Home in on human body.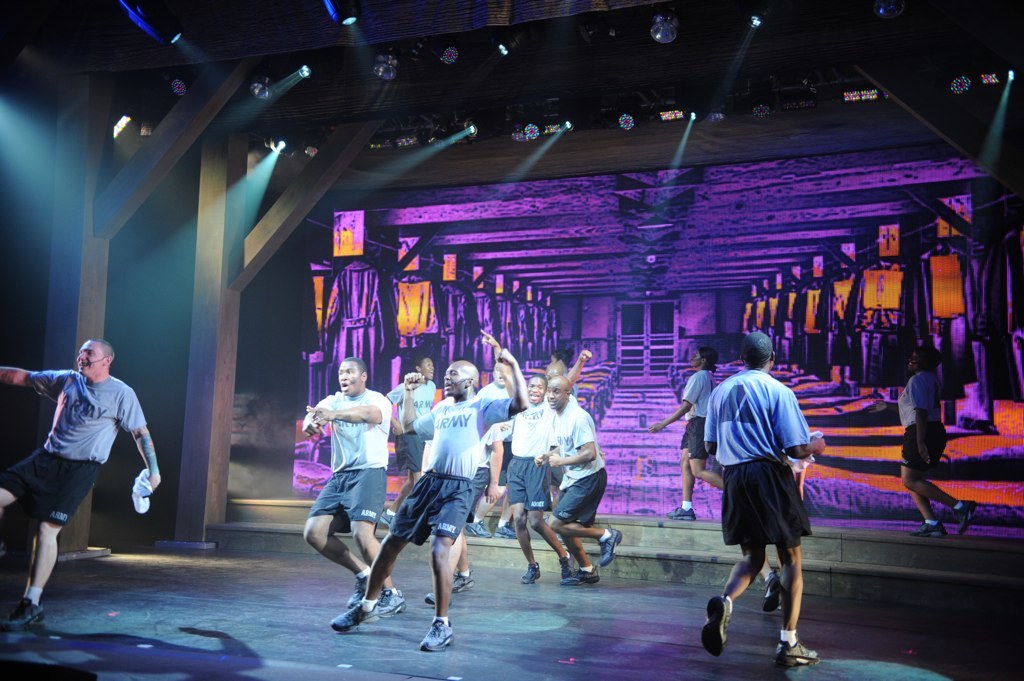
Homed in at [x1=499, y1=348, x2=592, y2=592].
